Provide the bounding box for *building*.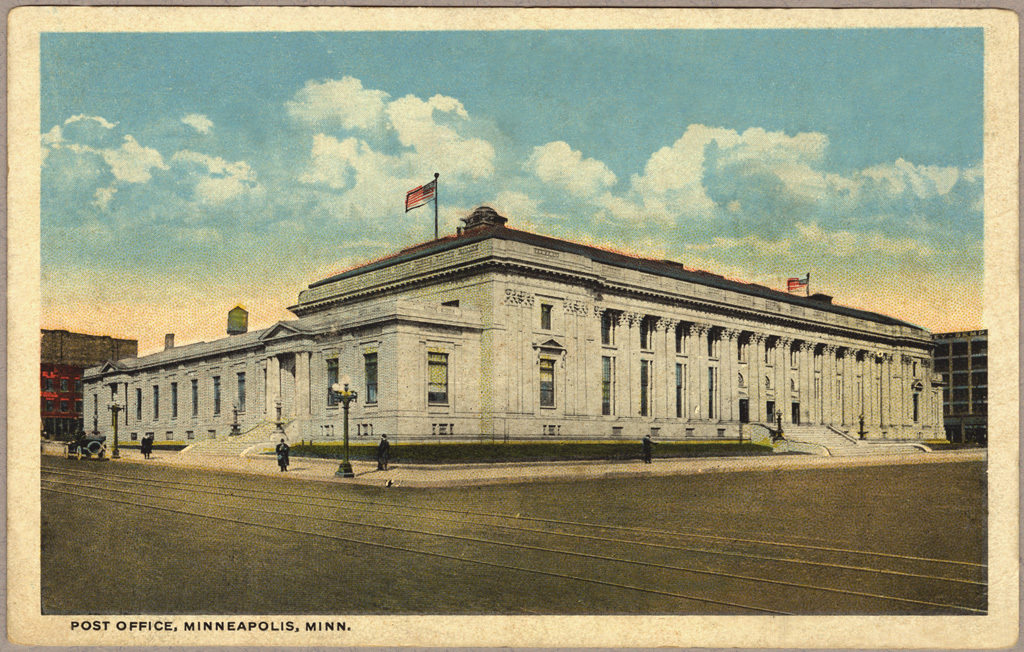
[x1=34, y1=326, x2=135, y2=442].
